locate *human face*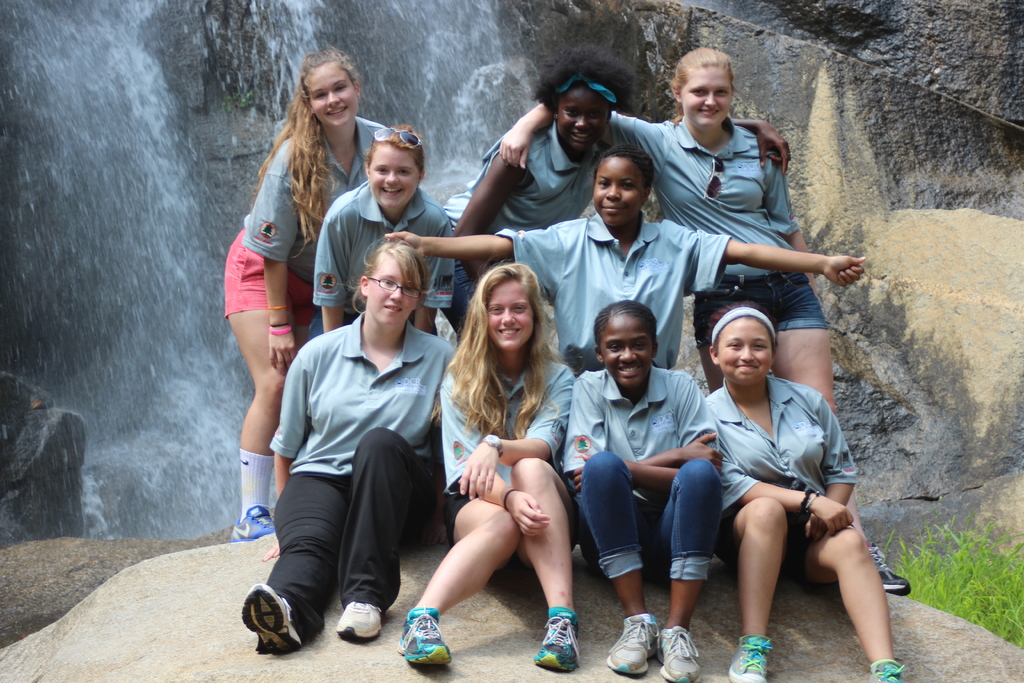
select_region(682, 70, 735, 133)
